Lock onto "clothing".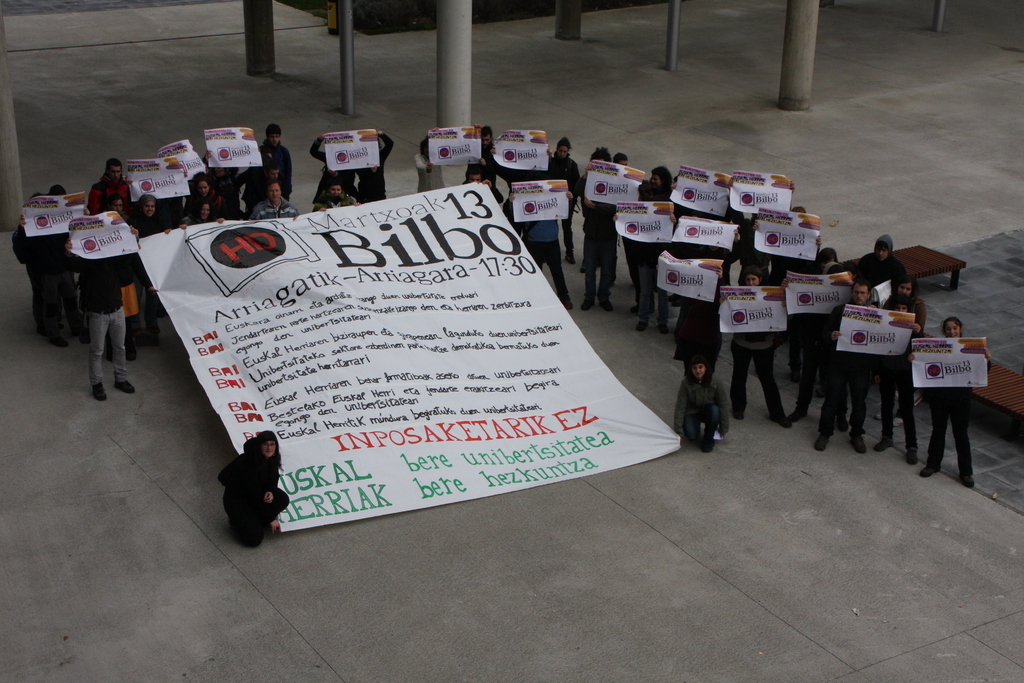
Locked: <region>673, 368, 736, 441</region>.
